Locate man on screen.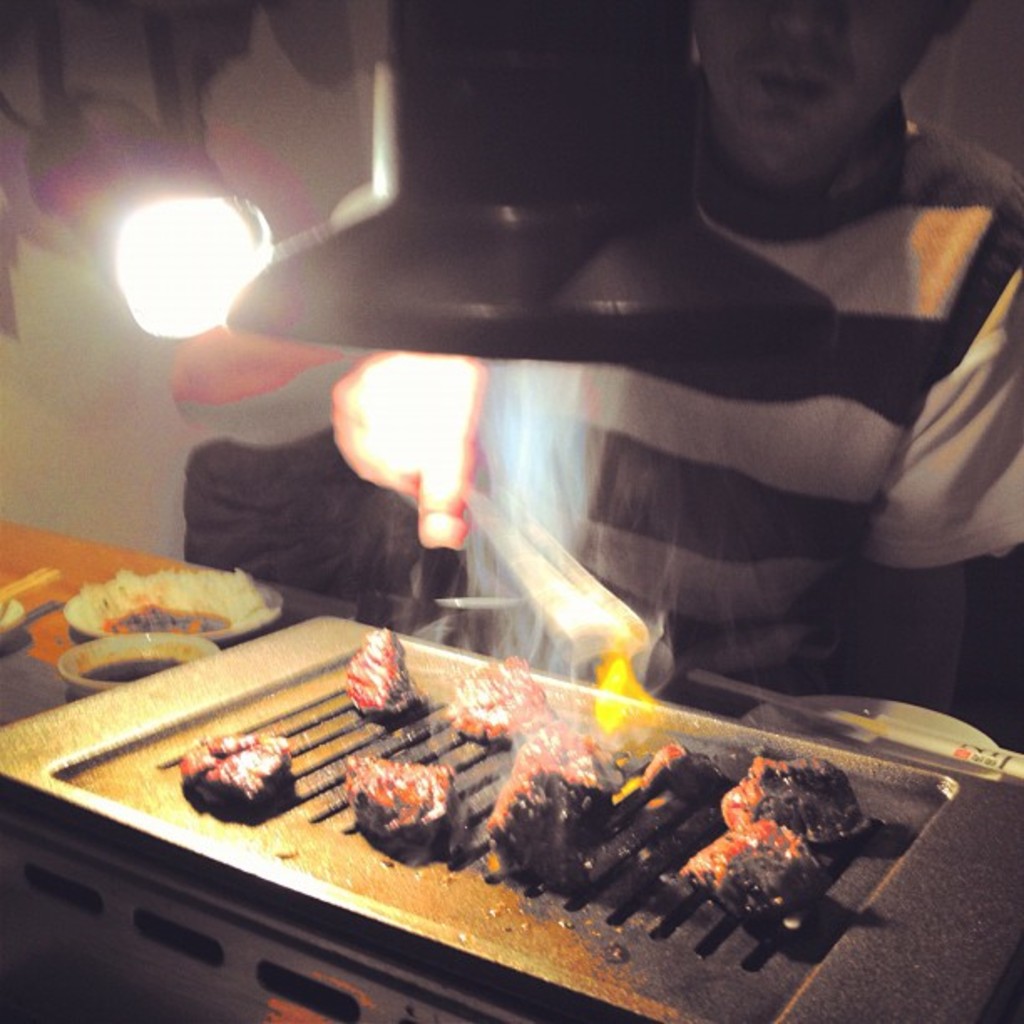
On screen at x1=432, y1=0, x2=1022, y2=716.
